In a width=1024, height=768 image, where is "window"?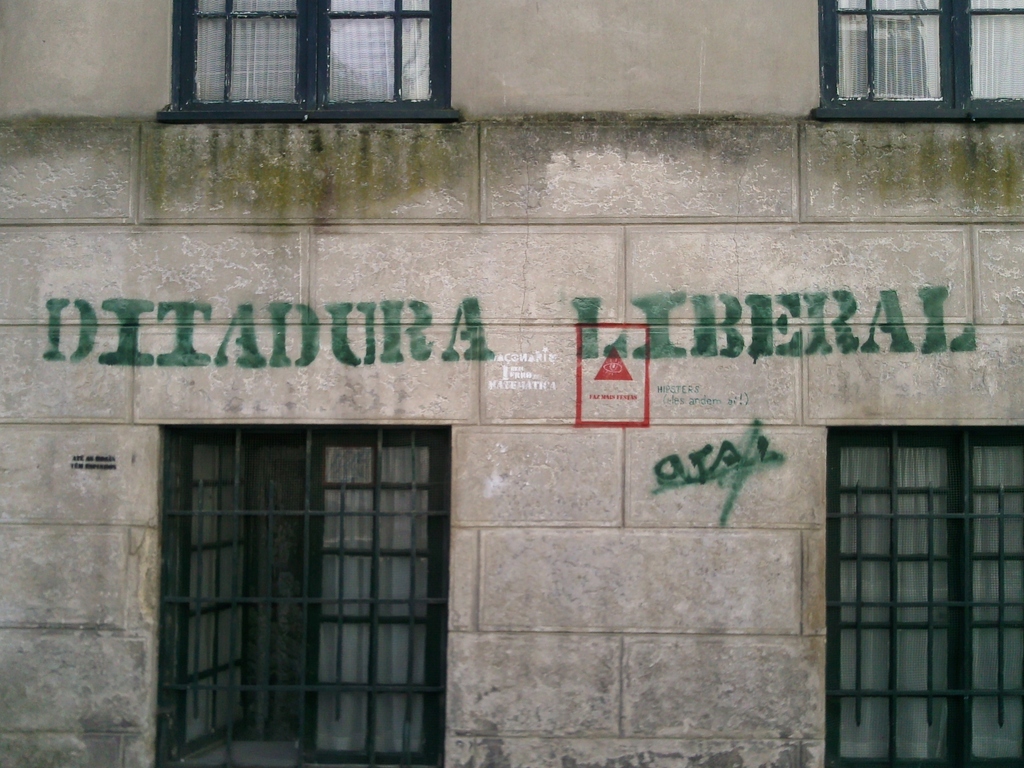
crop(829, 425, 1023, 767).
